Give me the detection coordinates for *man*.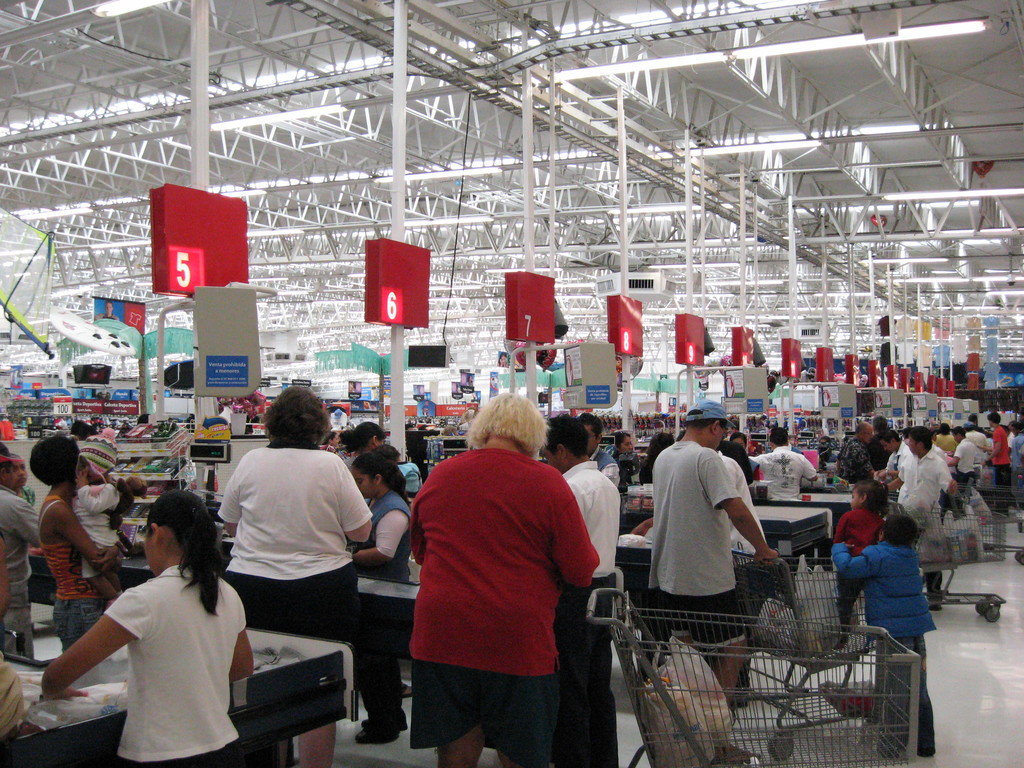
[541, 412, 620, 767].
